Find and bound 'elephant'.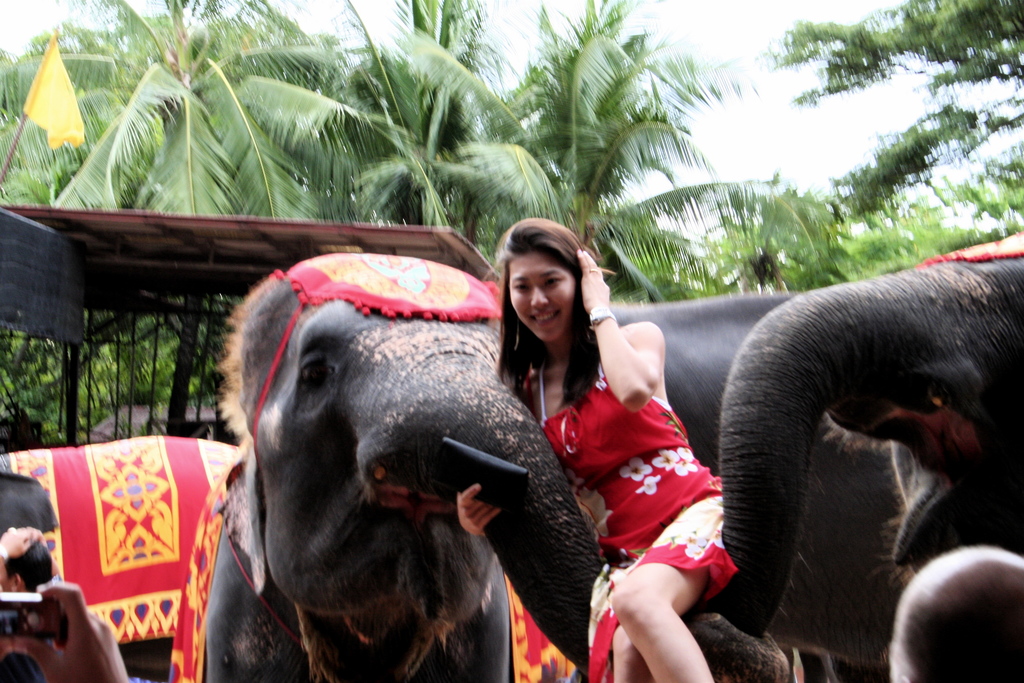
Bound: [598, 284, 771, 468].
